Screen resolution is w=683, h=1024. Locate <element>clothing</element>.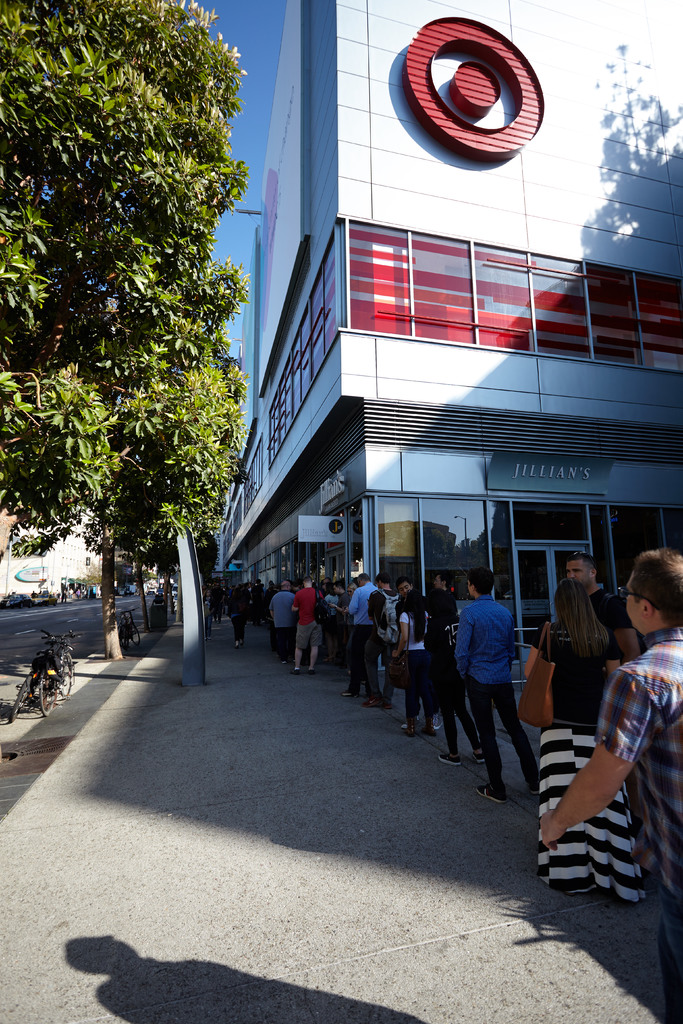
362/589/404/701.
